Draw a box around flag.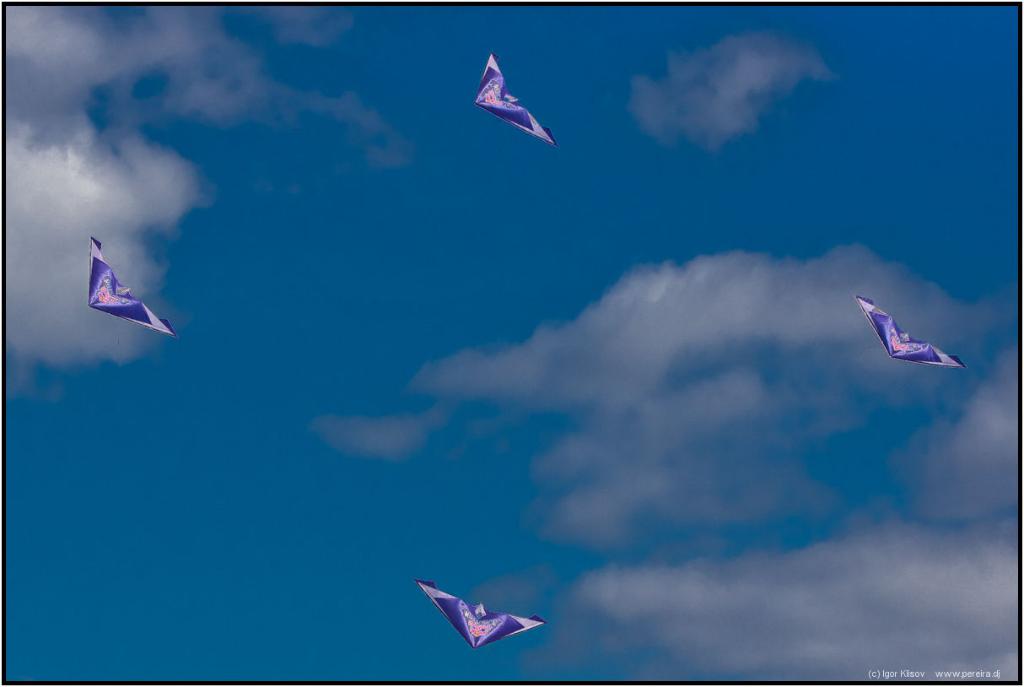
[x1=86, y1=238, x2=174, y2=336].
